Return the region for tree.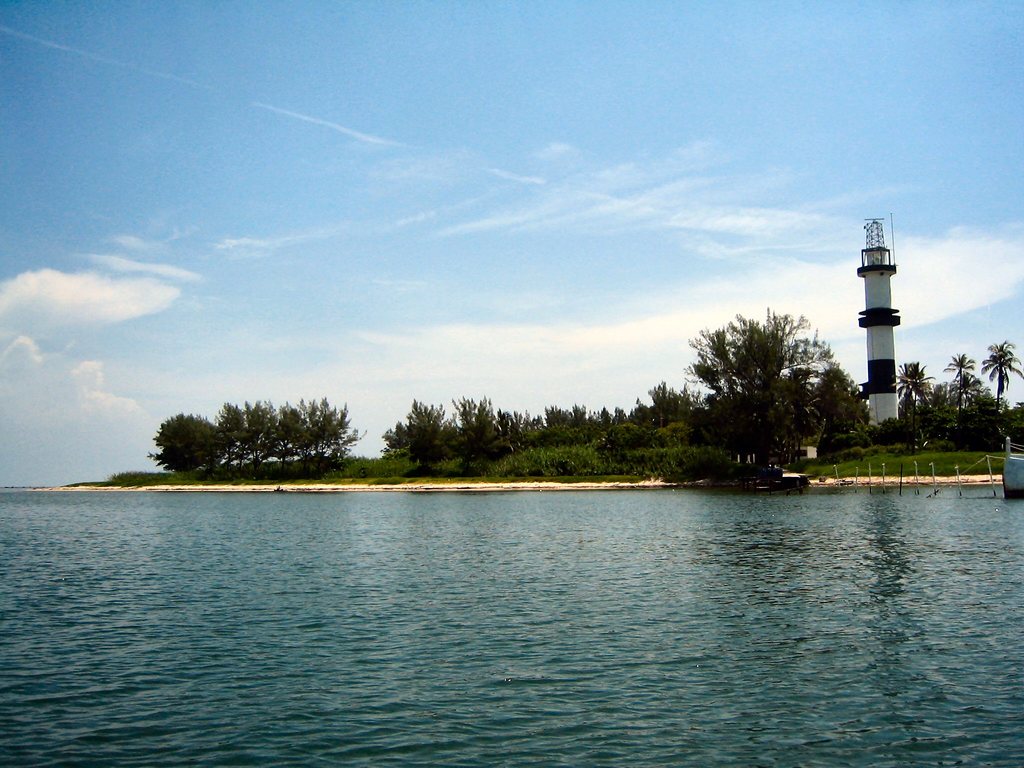
{"x1": 932, "y1": 335, "x2": 973, "y2": 400}.
